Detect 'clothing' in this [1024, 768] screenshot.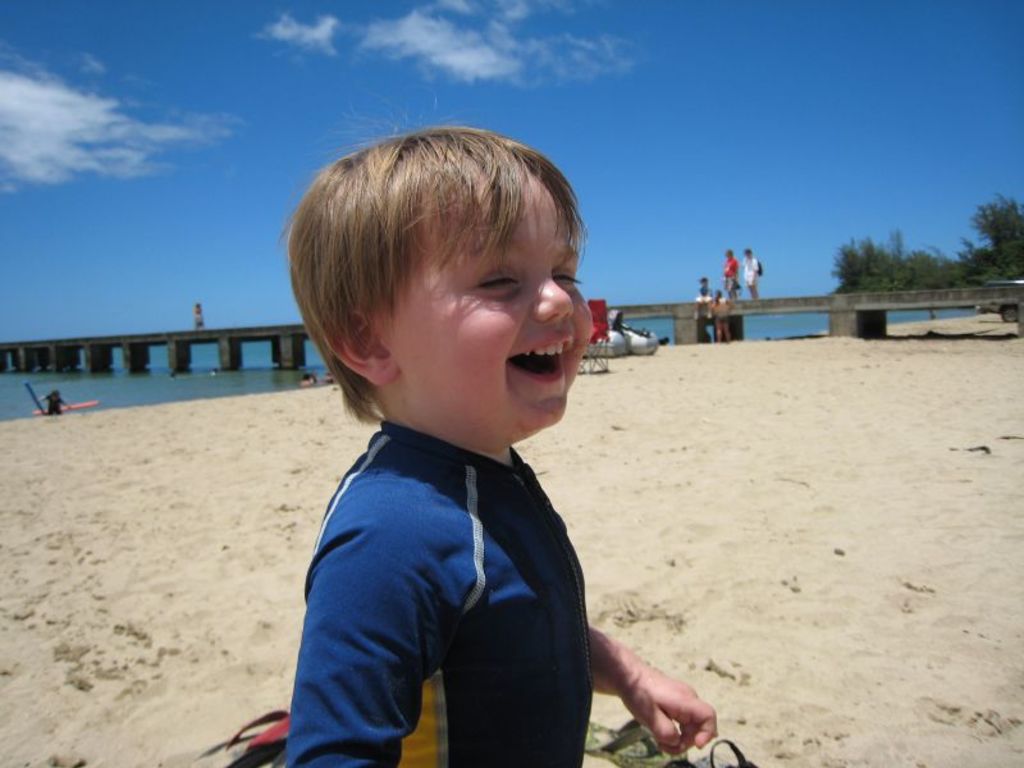
Detection: bbox=[713, 294, 727, 325].
